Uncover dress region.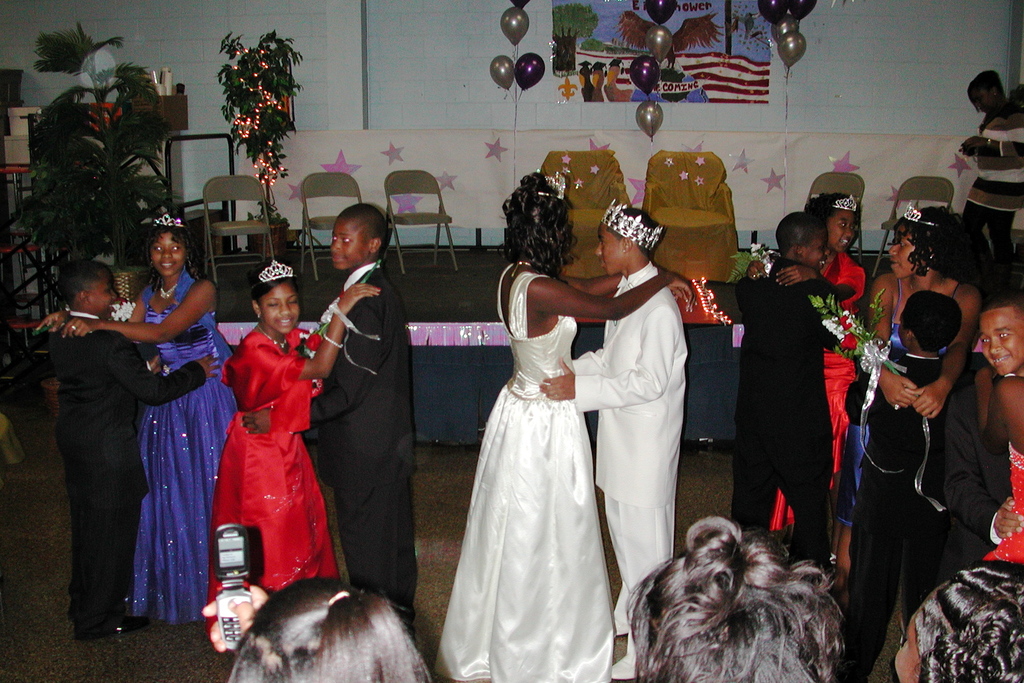
Uncovered: 124 268 232 624.
